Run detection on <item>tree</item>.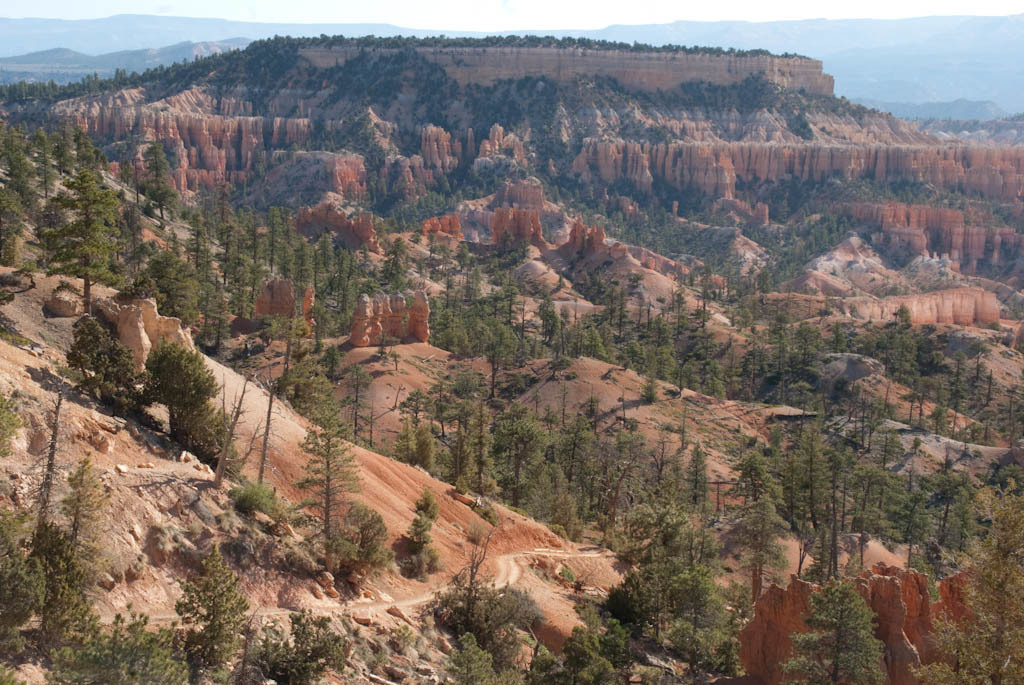
Result: {"x1": 506, "y1": 396, "x2": 560, "y2": 516}.
